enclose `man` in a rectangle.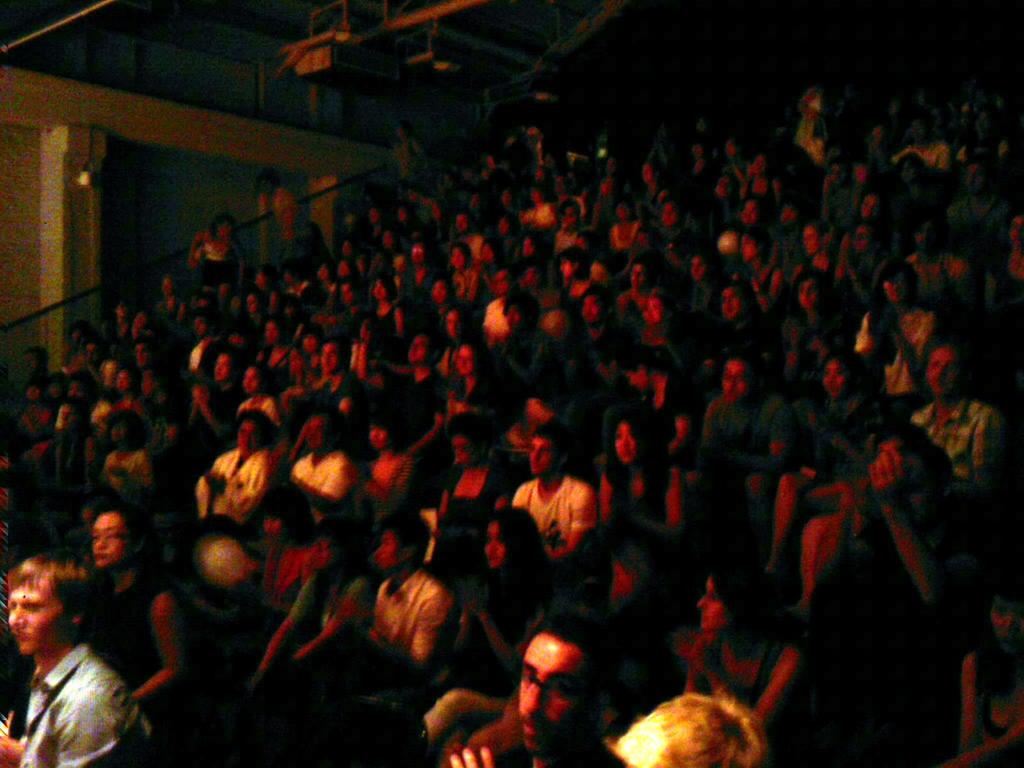
bbox(0, 561, 163, 767).
